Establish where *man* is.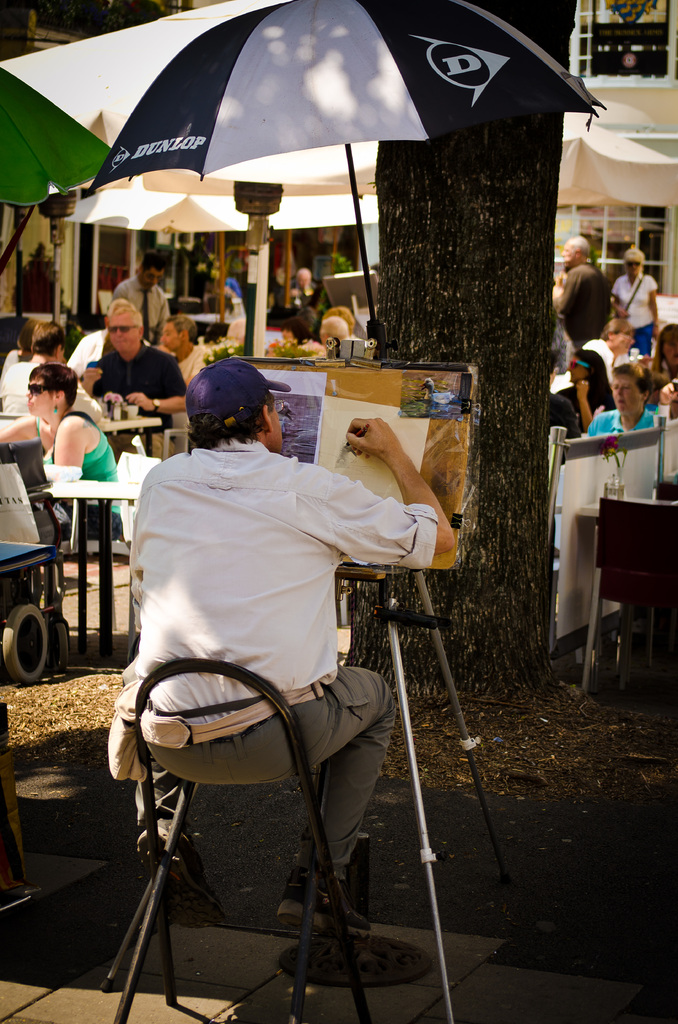
Established at BBox(544, 234, 615, 351).
